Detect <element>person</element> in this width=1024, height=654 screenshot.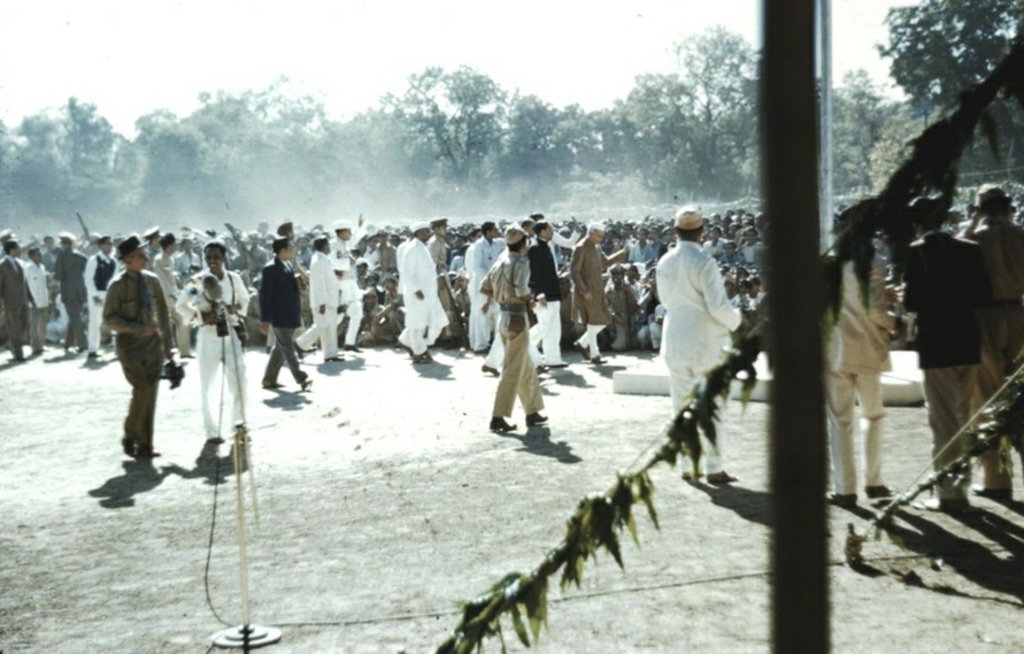
Detection: crop(45, 228, 93, 354).
